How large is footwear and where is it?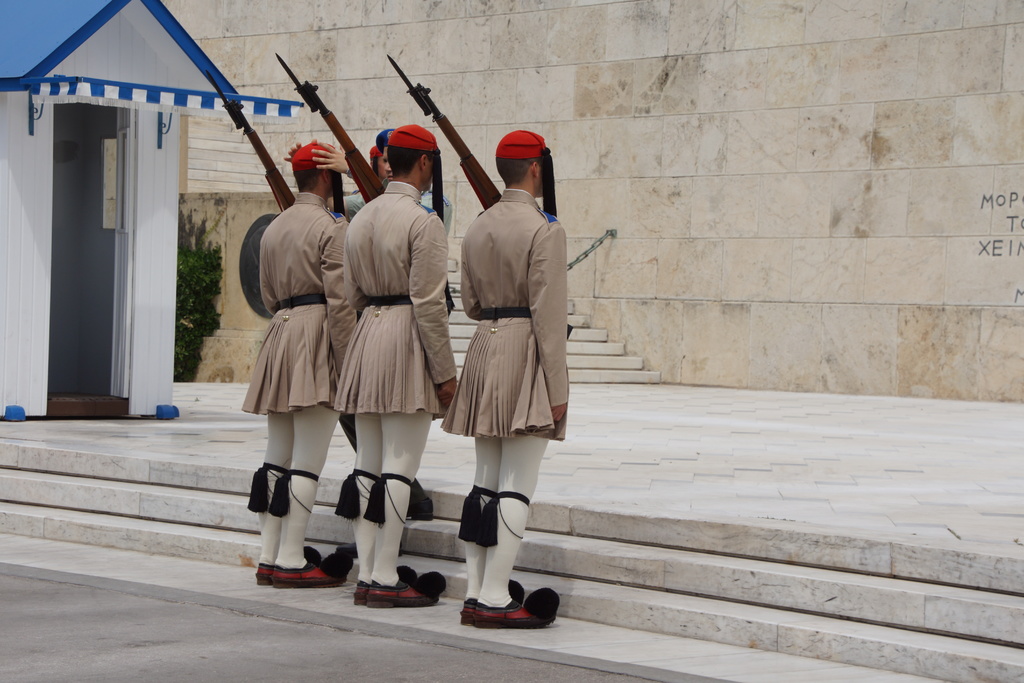
Bounding box: [x1=255, y1=556, x2=271, y2=582].
